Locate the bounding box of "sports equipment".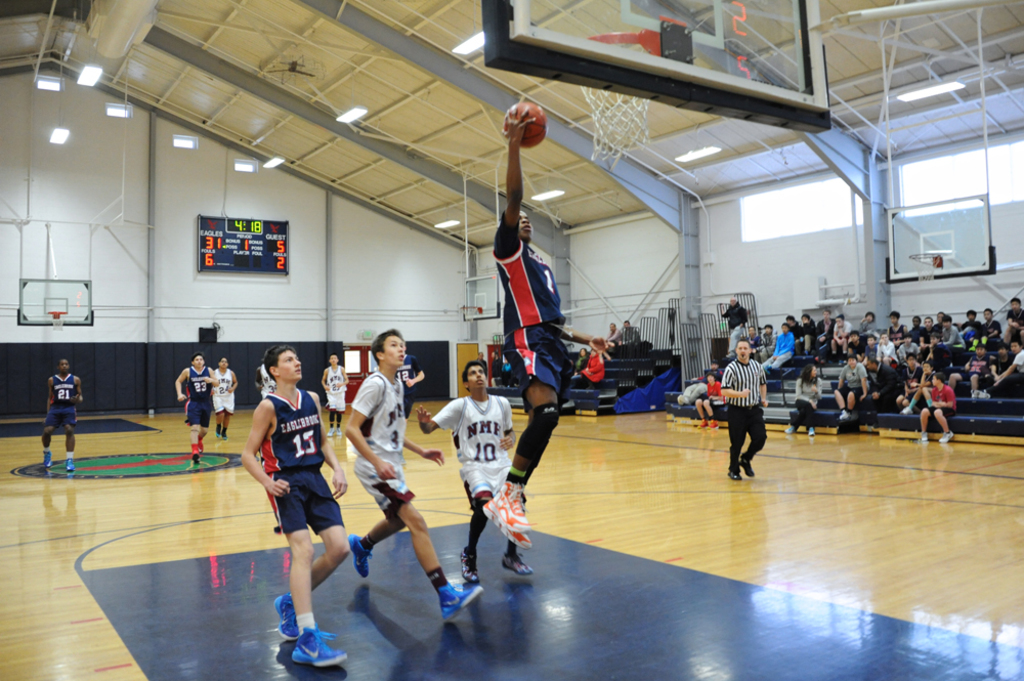
Bounding box: detection(344, 540, 376, 580).
